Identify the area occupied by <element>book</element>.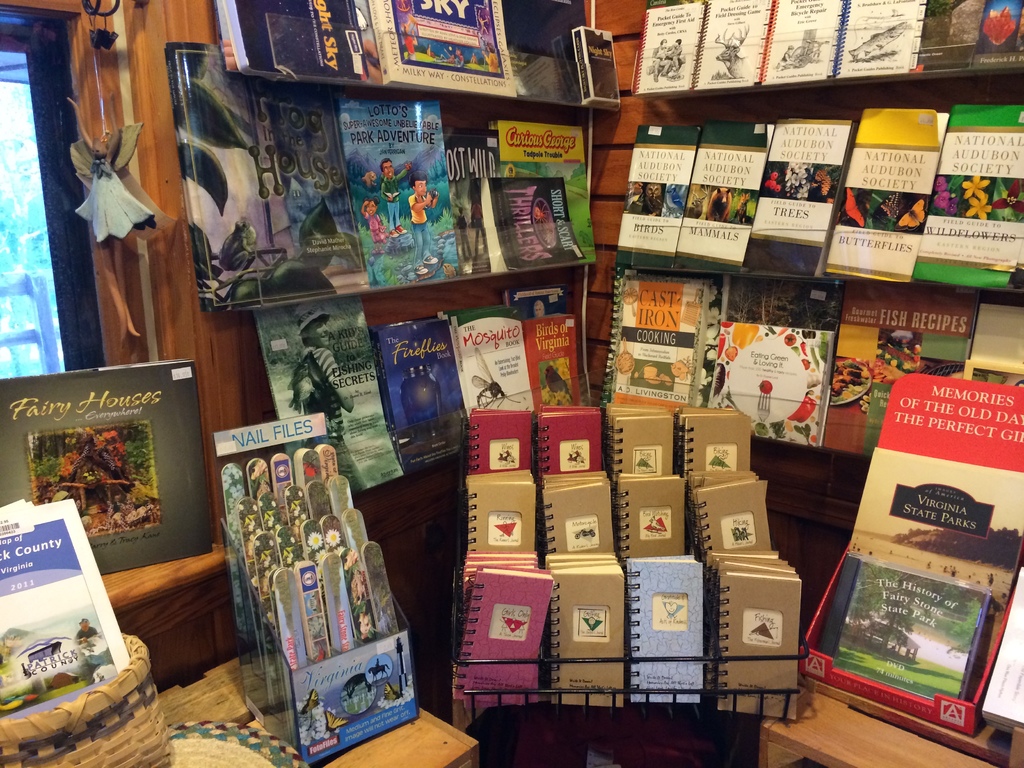
Area: BBox(821, 0, 940, 74).
